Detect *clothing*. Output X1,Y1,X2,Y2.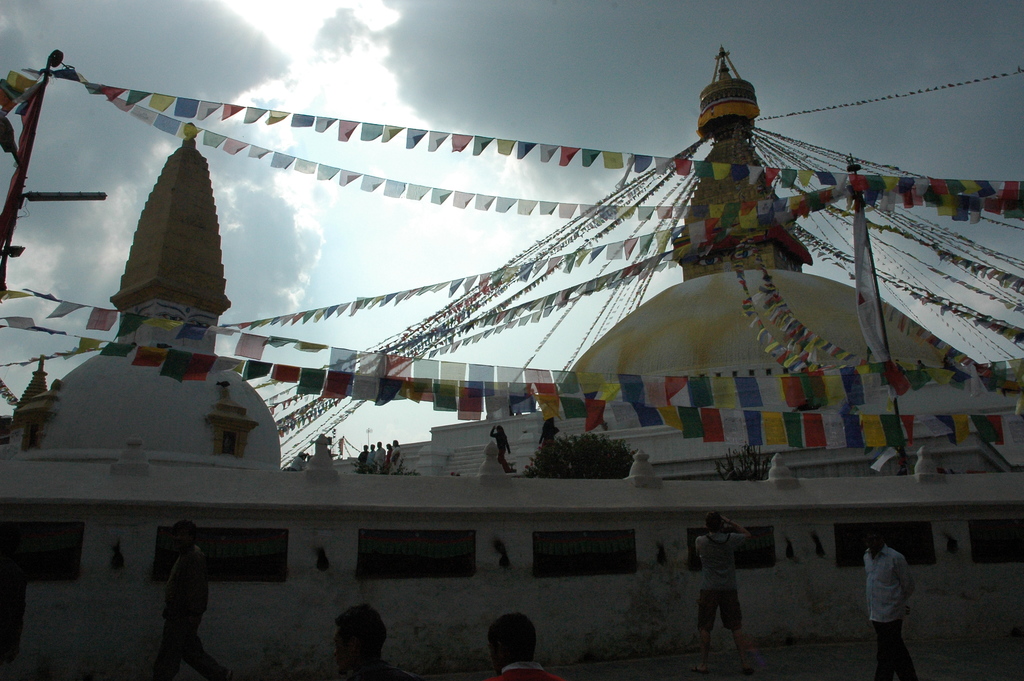
696,525,748,587.
